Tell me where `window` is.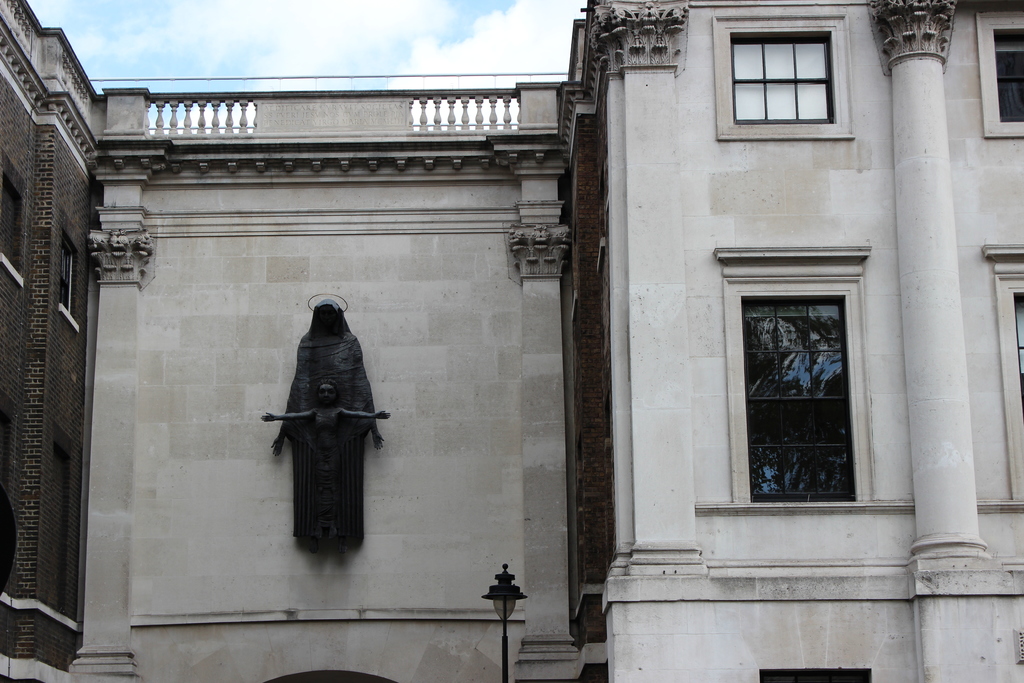
`window` is at pyautogui.locateOnScreen(746, 666, 875, 682).
